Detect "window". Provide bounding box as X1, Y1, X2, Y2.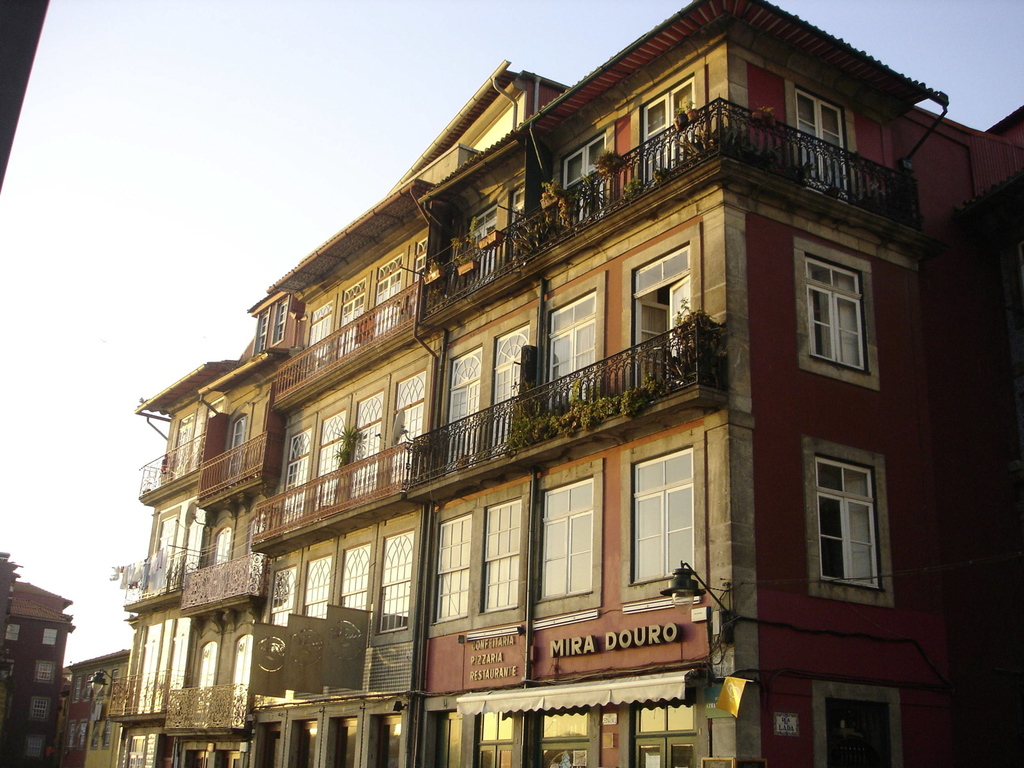
275, 427, 310, 524.
